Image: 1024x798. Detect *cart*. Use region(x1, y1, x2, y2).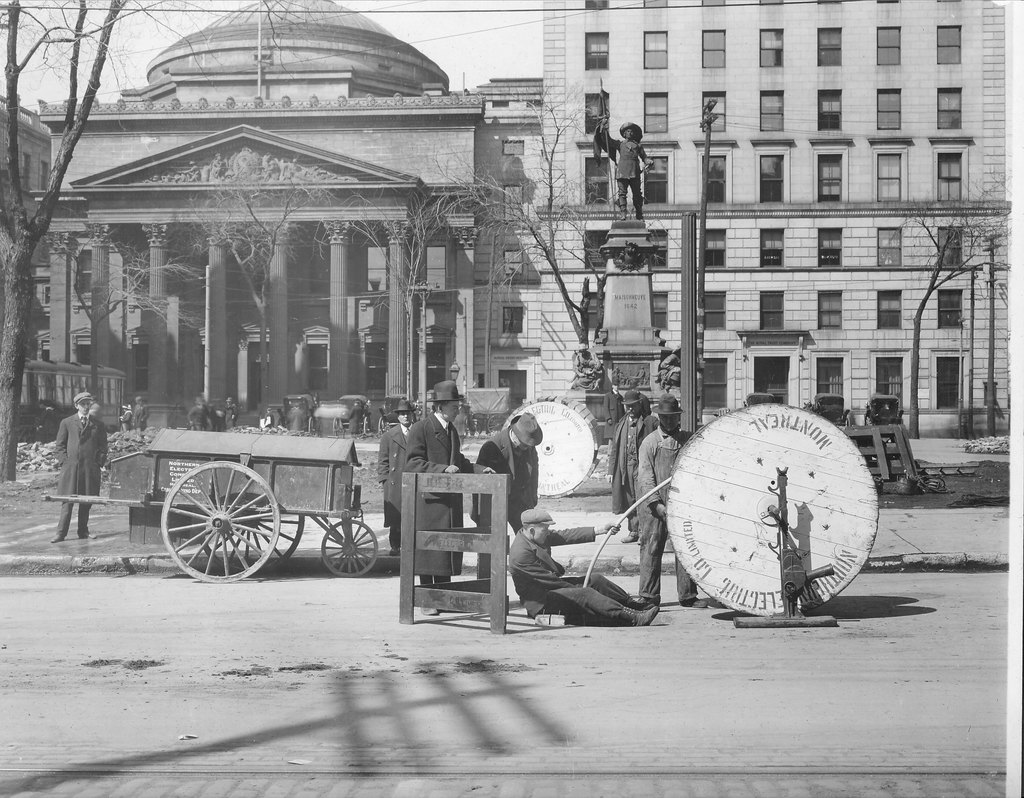
region(333, 395, 372, 432).
